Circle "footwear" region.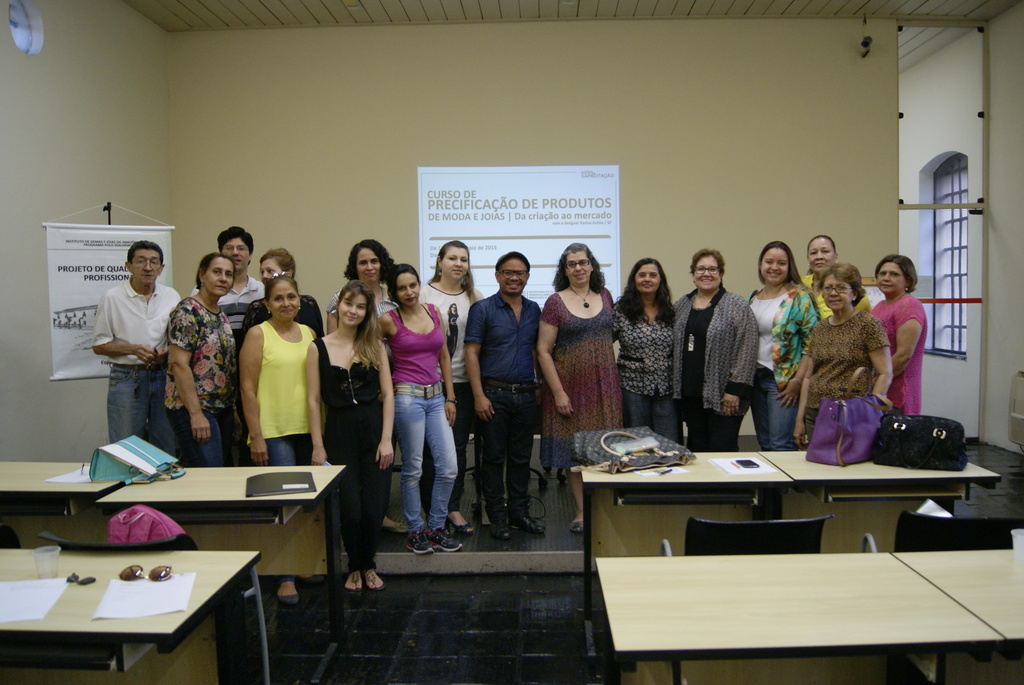
Region: <region>345, 566, 364, 590</region>.
